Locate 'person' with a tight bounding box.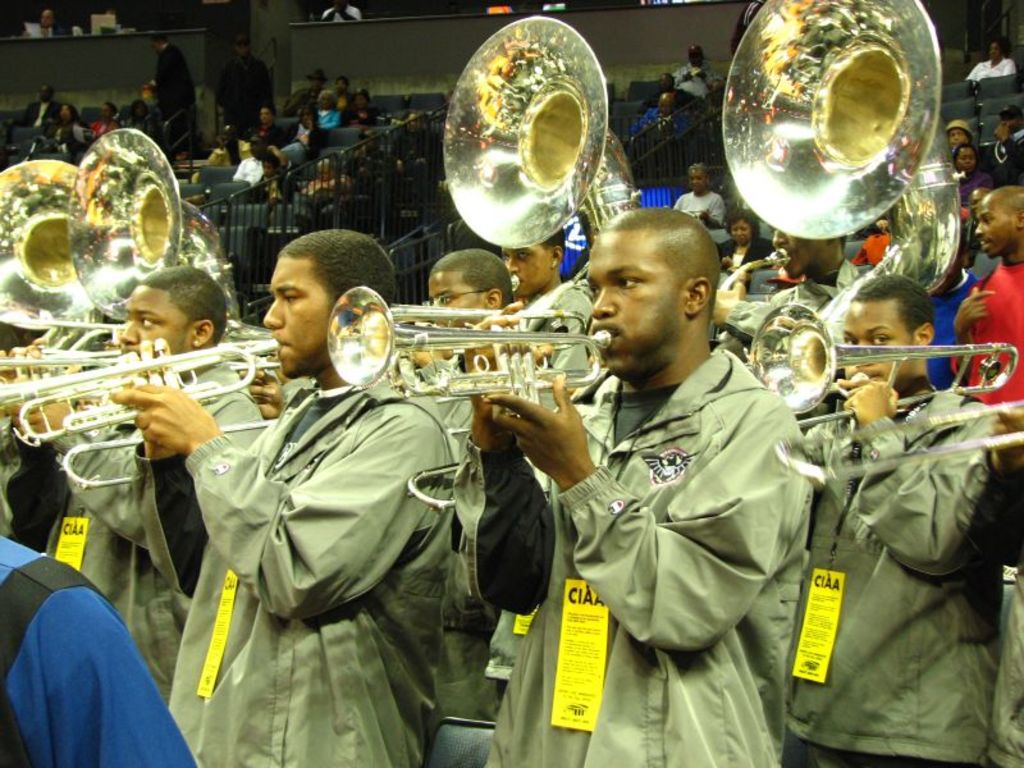
rect(227, 138, 269, 207).
